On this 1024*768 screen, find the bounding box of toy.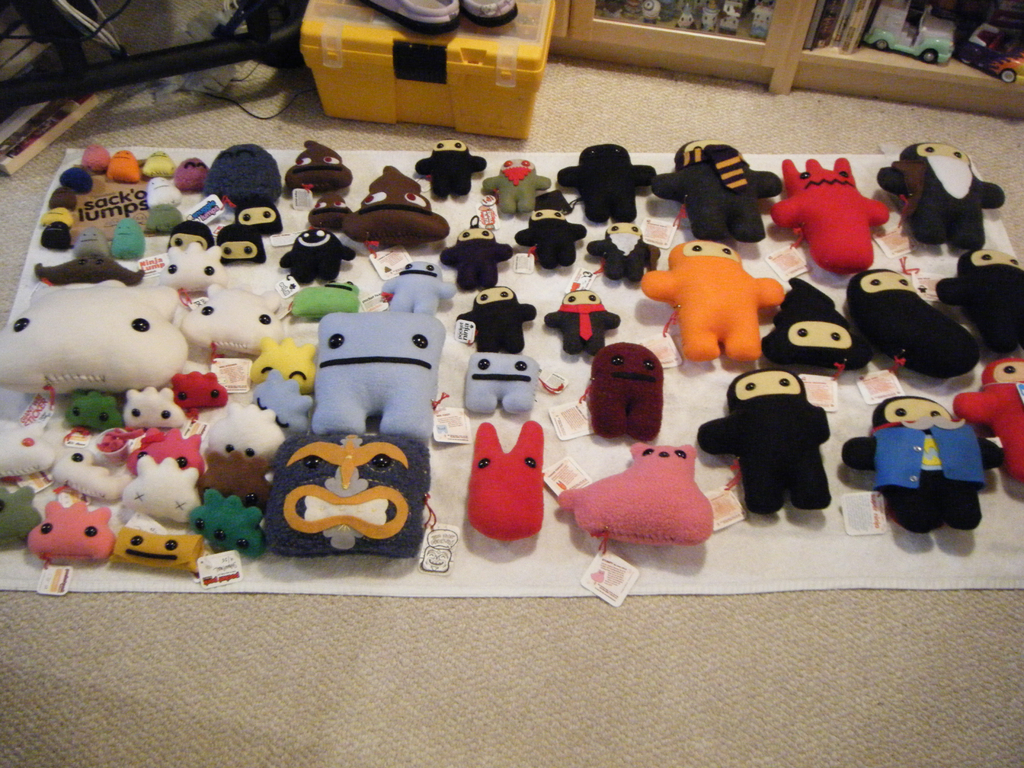
Bounding box: box=[369, 247, 458, 323].
